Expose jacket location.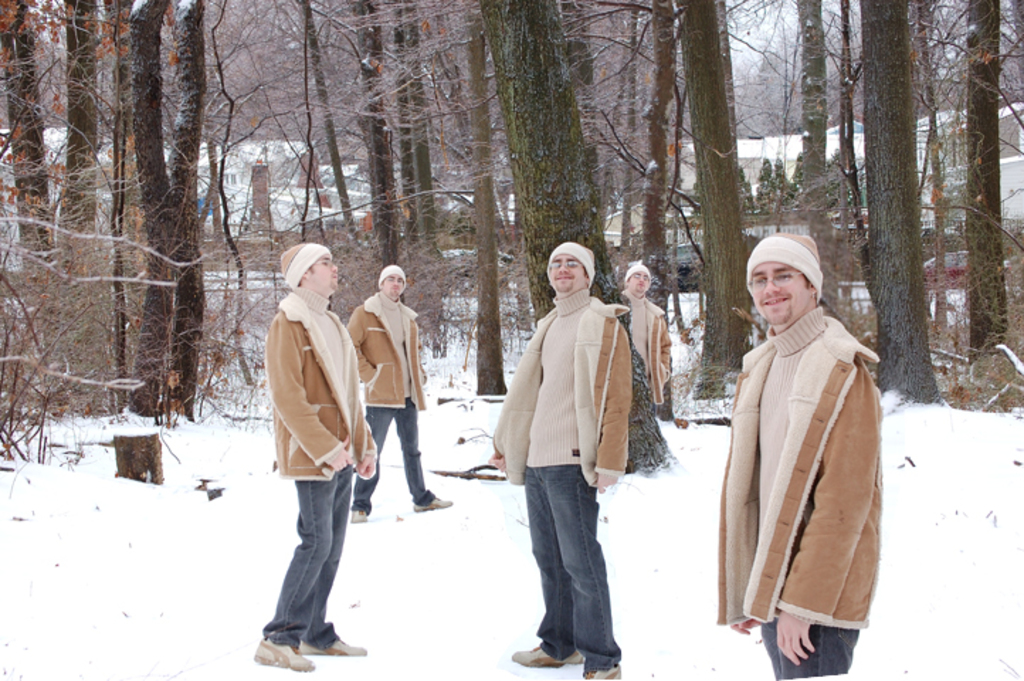
Exposed at pyautogui.locateOnScreen(625, 287, 674, 404).
